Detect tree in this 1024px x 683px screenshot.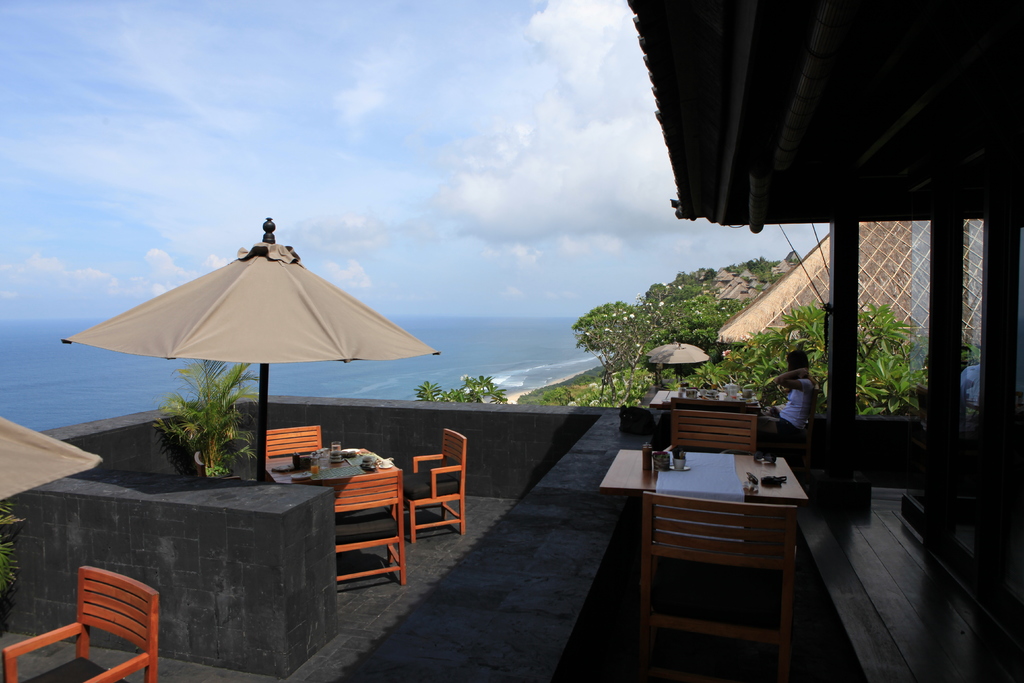
Detection: region(685, 304, 831, 403).
